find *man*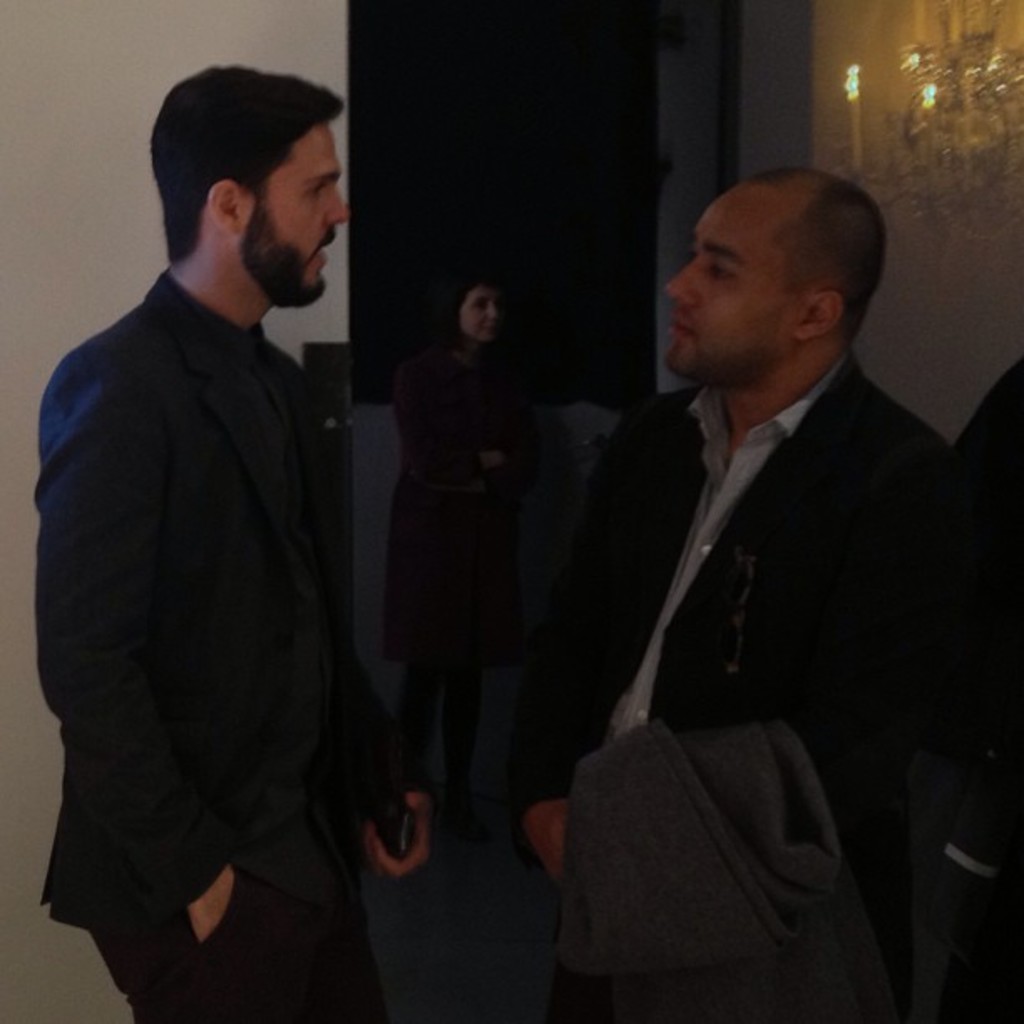
[left=494, top=154, right=954, bottom=1017]
